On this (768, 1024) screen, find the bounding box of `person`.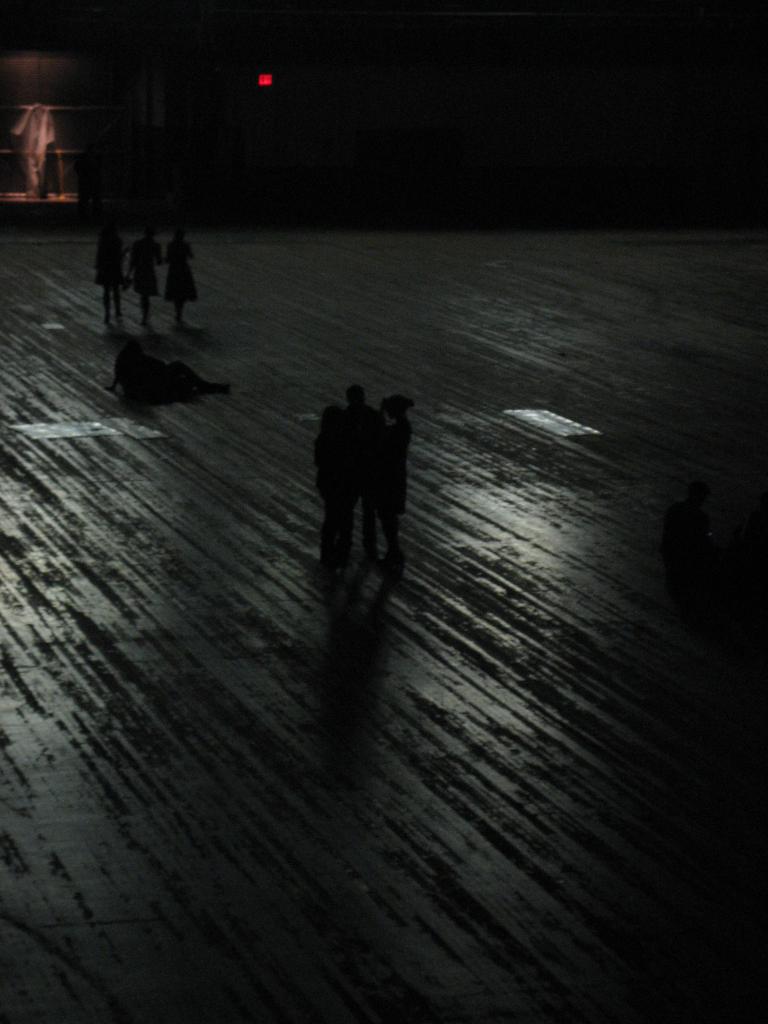
Bounding box: [125,230,160,326].
